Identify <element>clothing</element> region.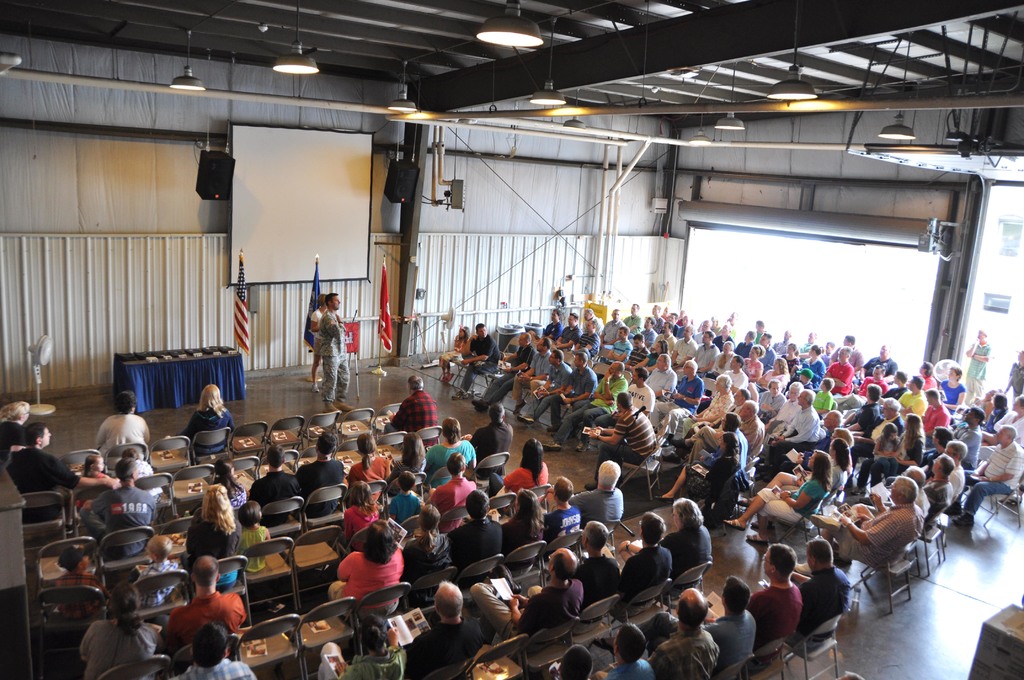
Region: [left=646, top=604, right=754, bottom=672].
